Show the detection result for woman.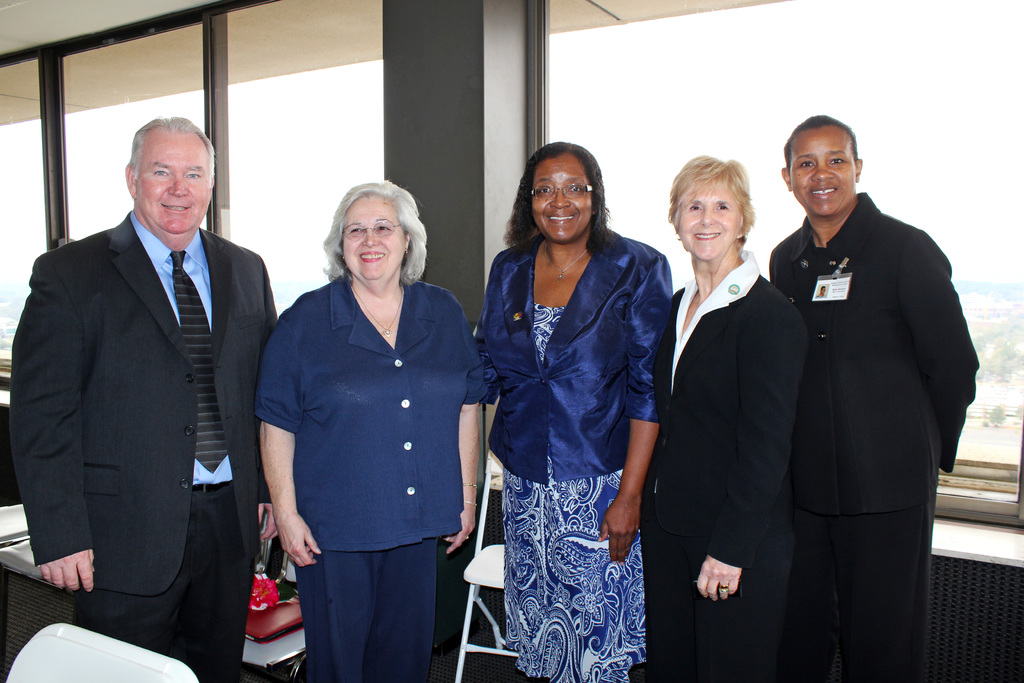
region(255, 178, 483, 682).
